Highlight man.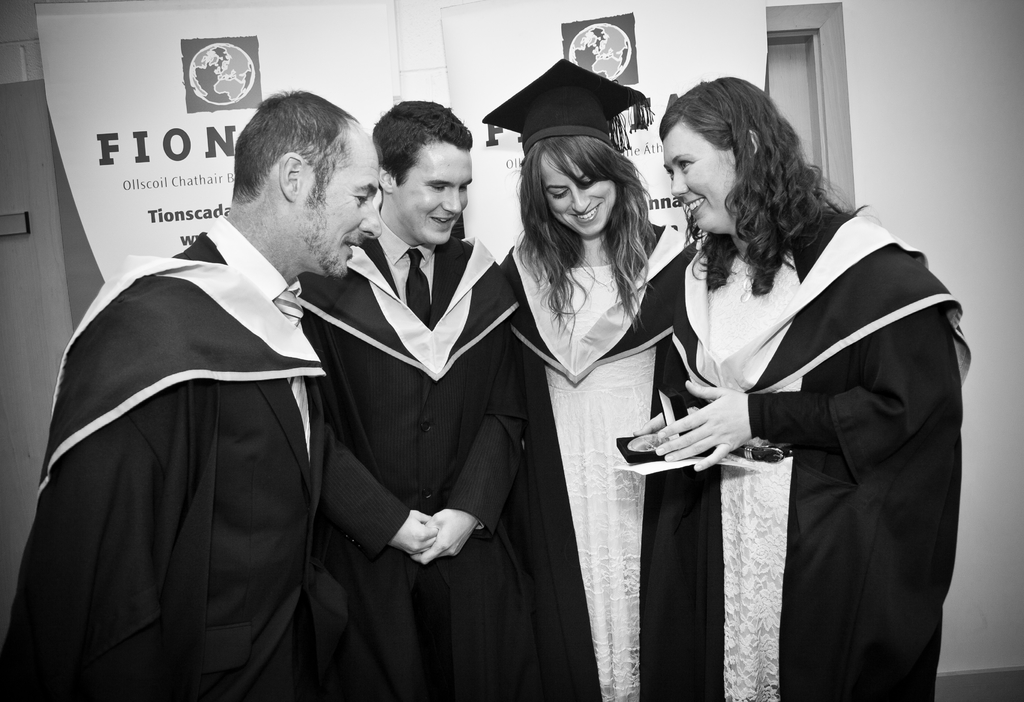
Highlighted region: (301, 101, 530, 701).
